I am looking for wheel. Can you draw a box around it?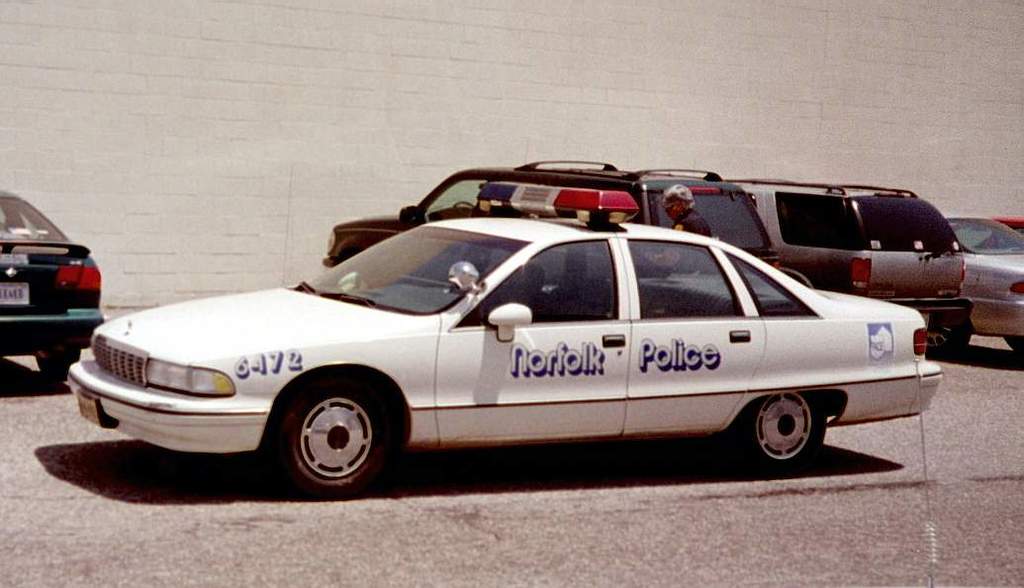
Sure, the bounding box is 1003:336:1023:362.
